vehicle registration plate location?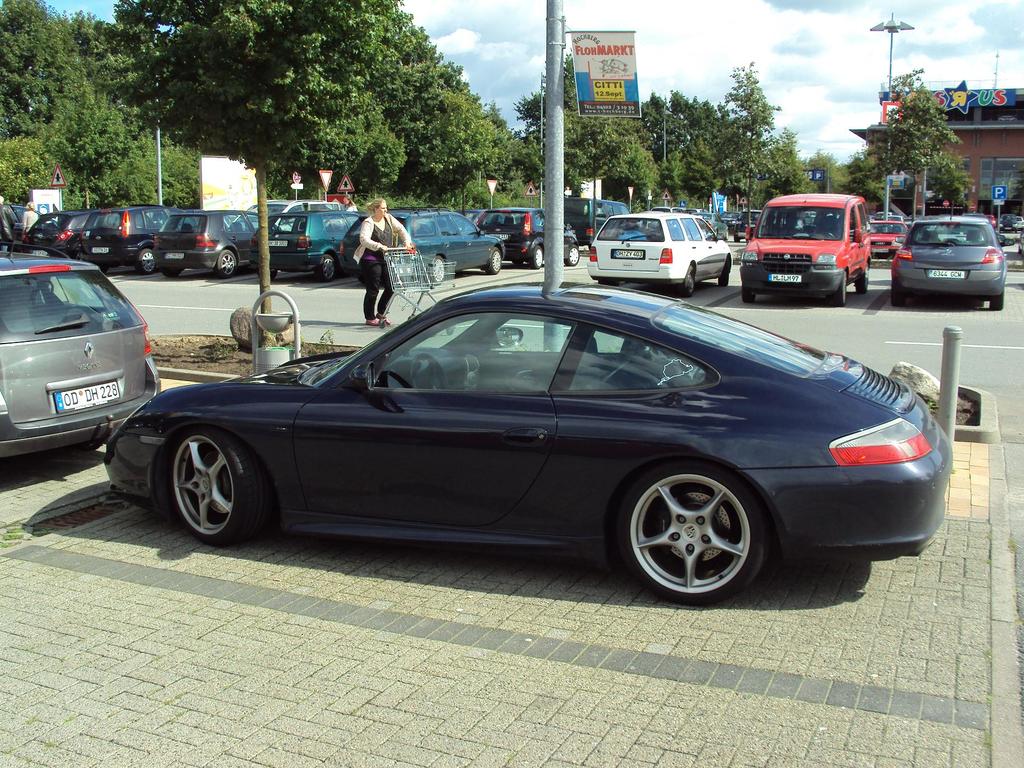
select_region(927, 273, 964, 278)
